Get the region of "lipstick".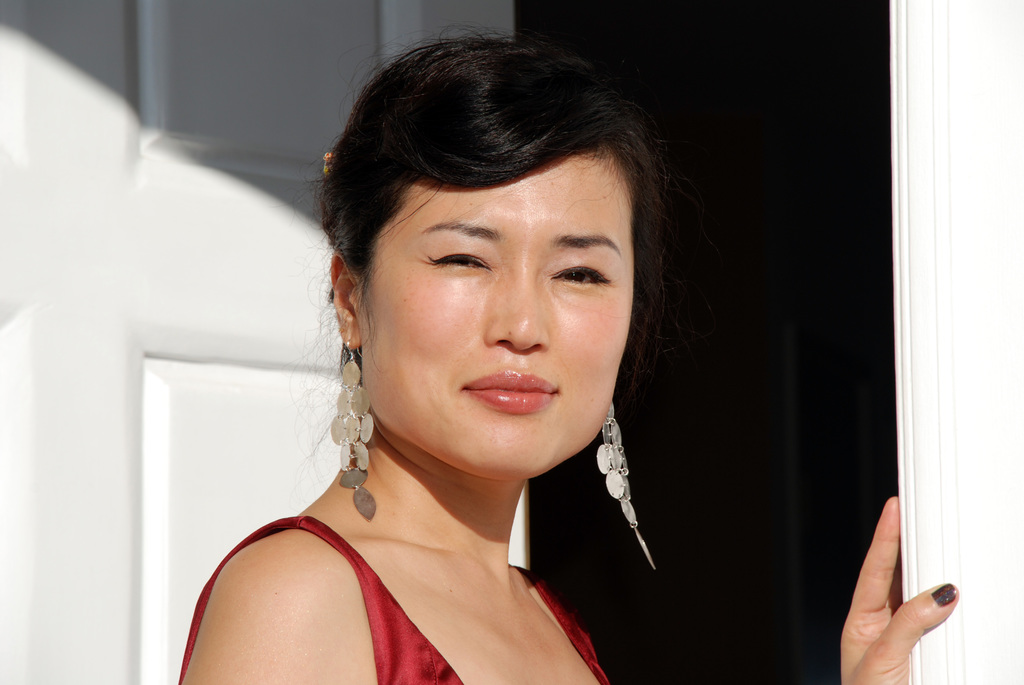
bbox(463, 368, 556, 416).
